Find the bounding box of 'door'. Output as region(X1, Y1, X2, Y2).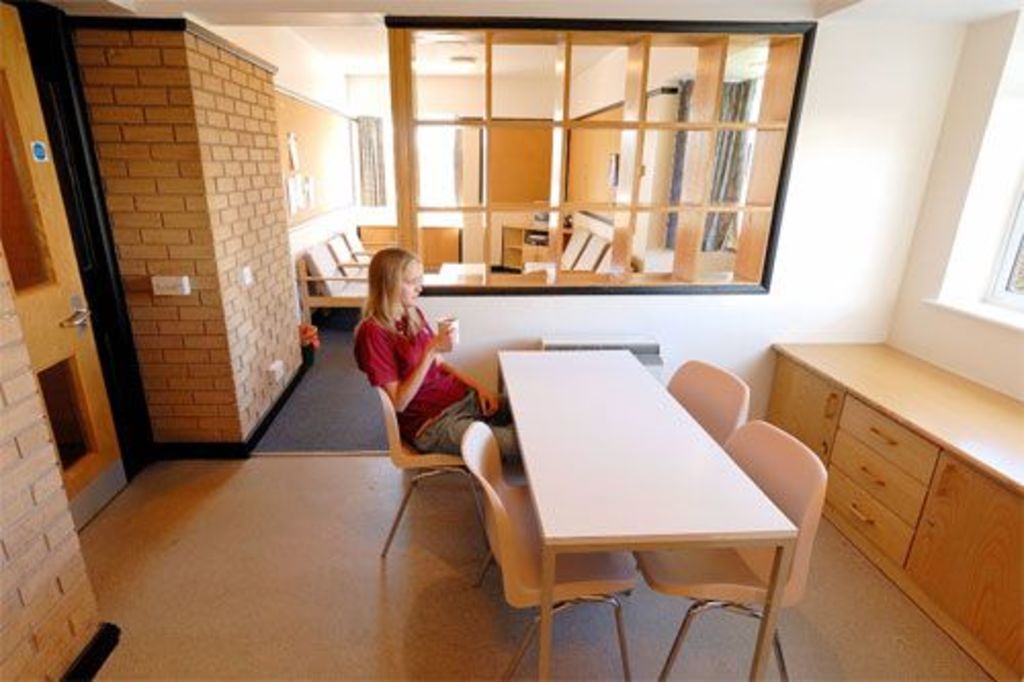
region(479, 119, 555, 262).
